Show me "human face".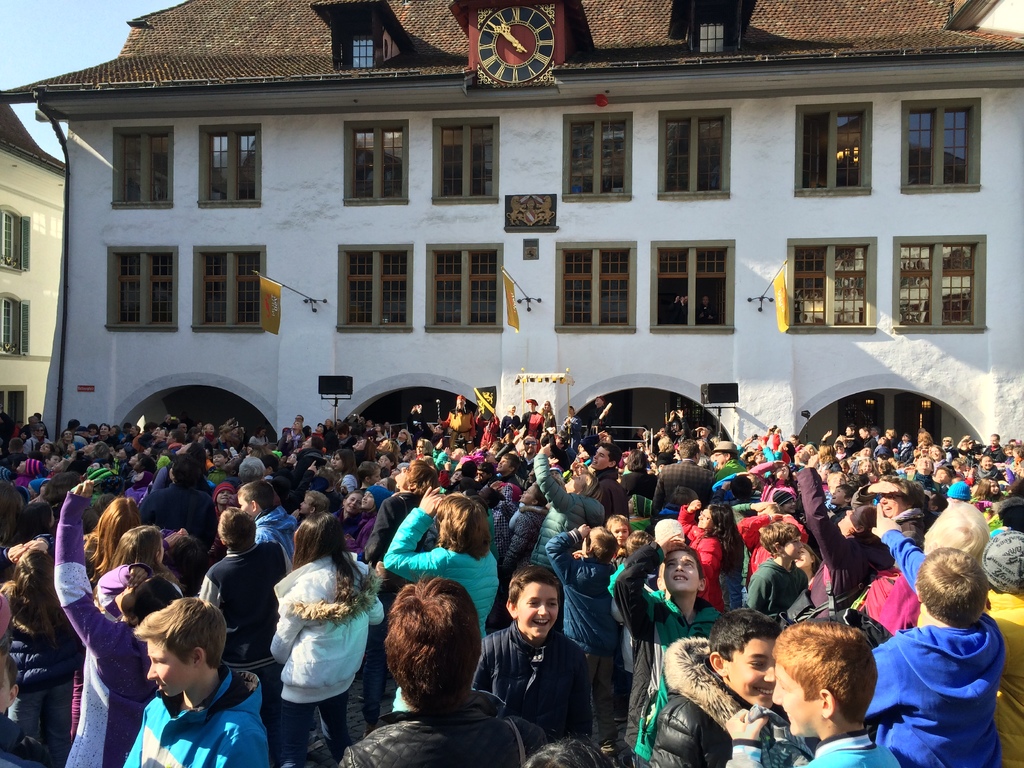
"human face" is here: (147, 637, 193, 696).
